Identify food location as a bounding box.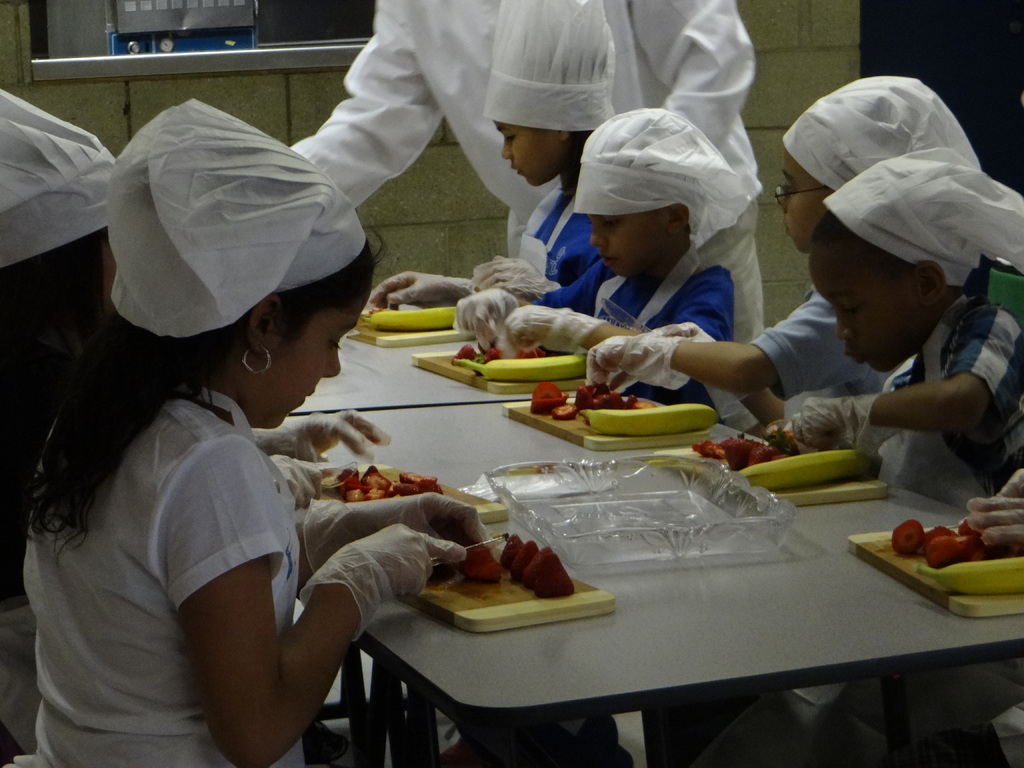
region(459, 541, 505, 585).
